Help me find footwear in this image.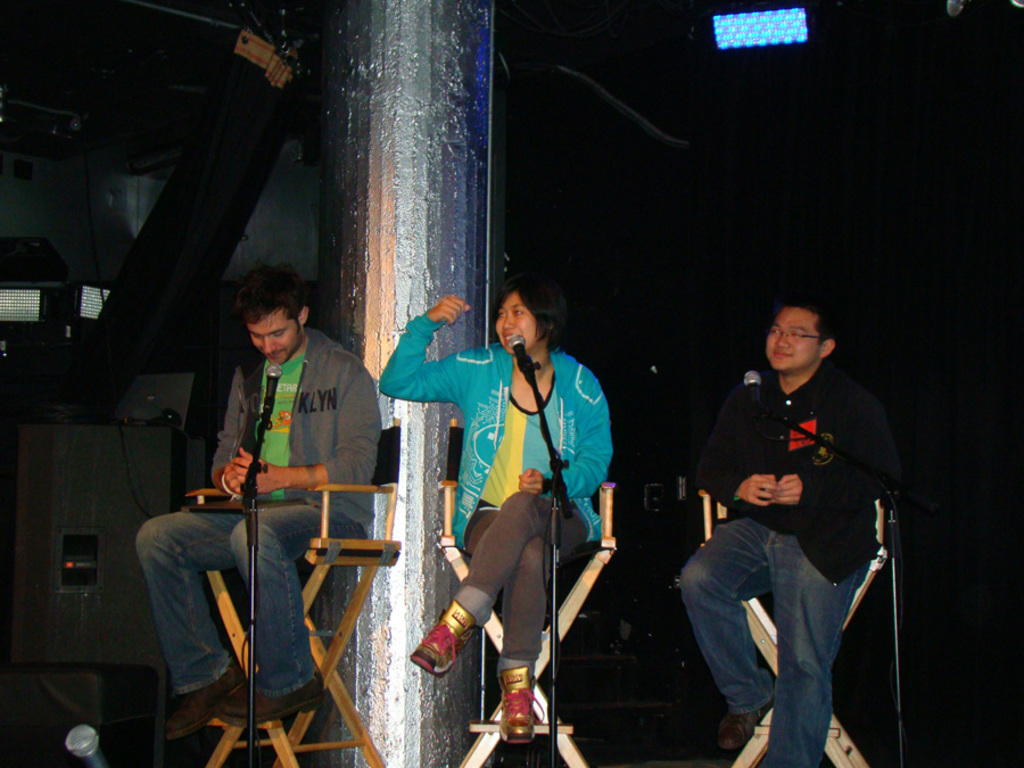
Found it: <region>709, 693, 781, 743</region>.
